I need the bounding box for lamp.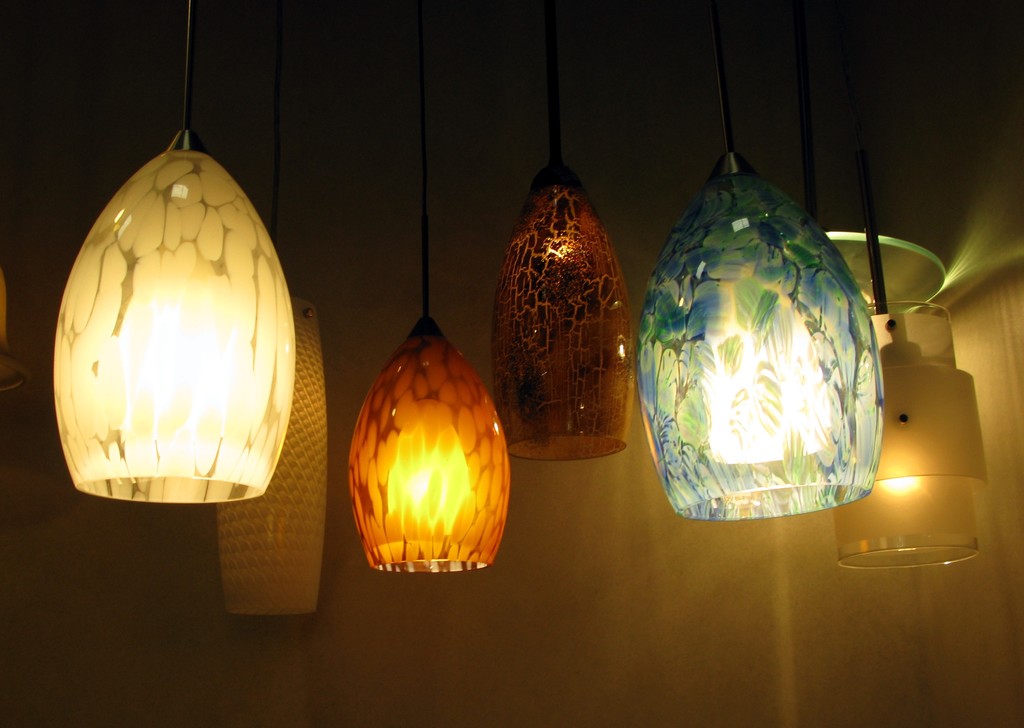
Here it is: [197, 268, 328, 619].
